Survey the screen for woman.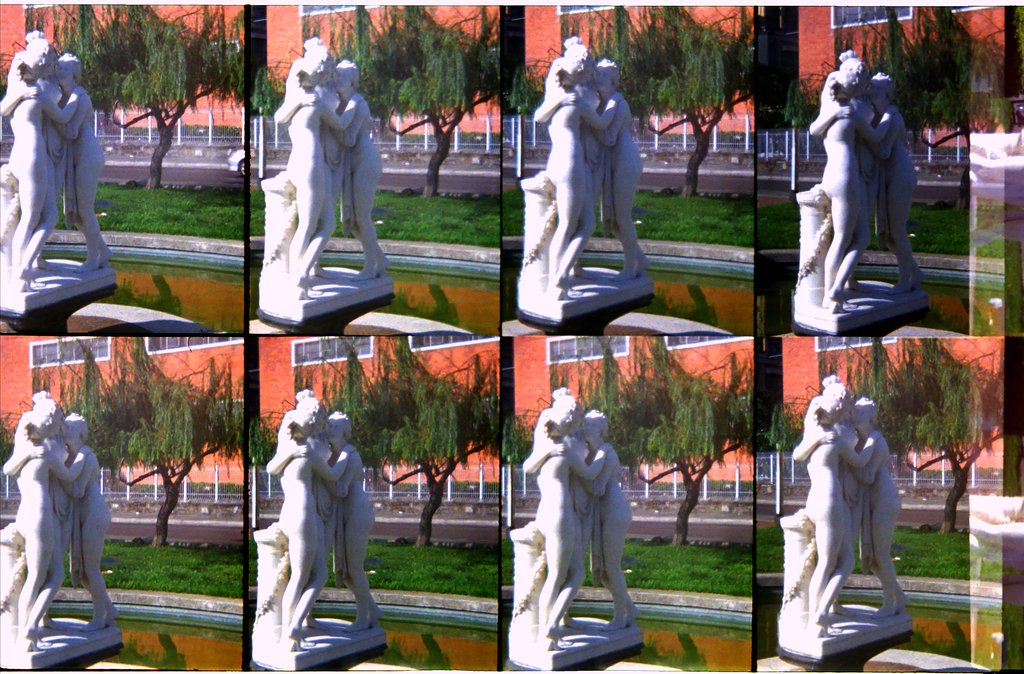
Survey found: x1=569, y1=398, x2=645, y2=625.
